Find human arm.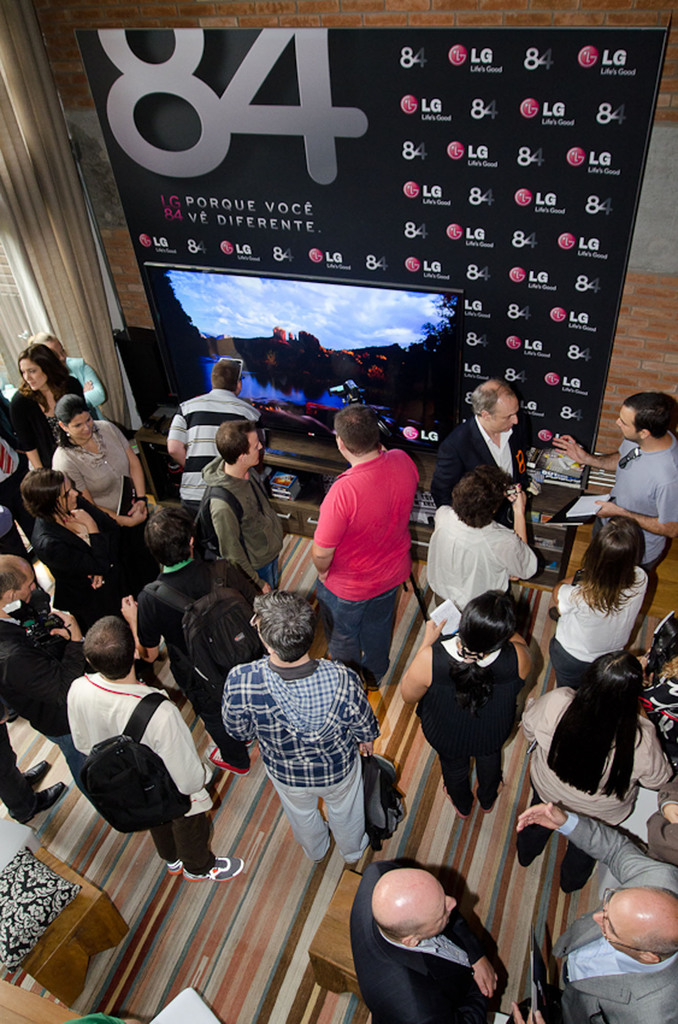
[59, 461, 148, 525].
